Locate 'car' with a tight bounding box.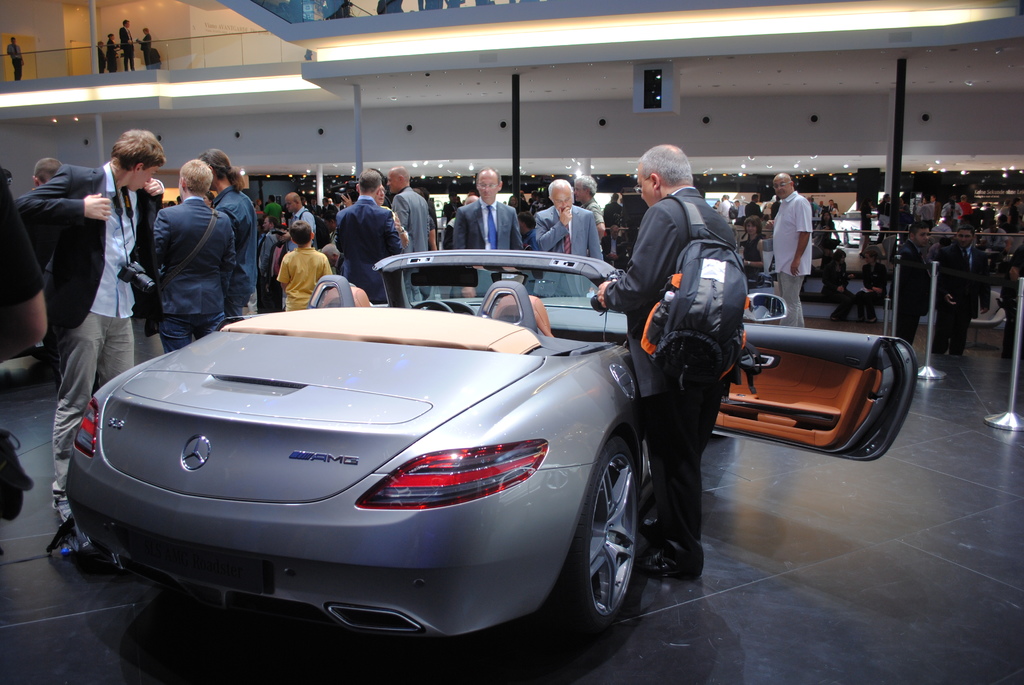
detection(27, 249, 924, 684).
